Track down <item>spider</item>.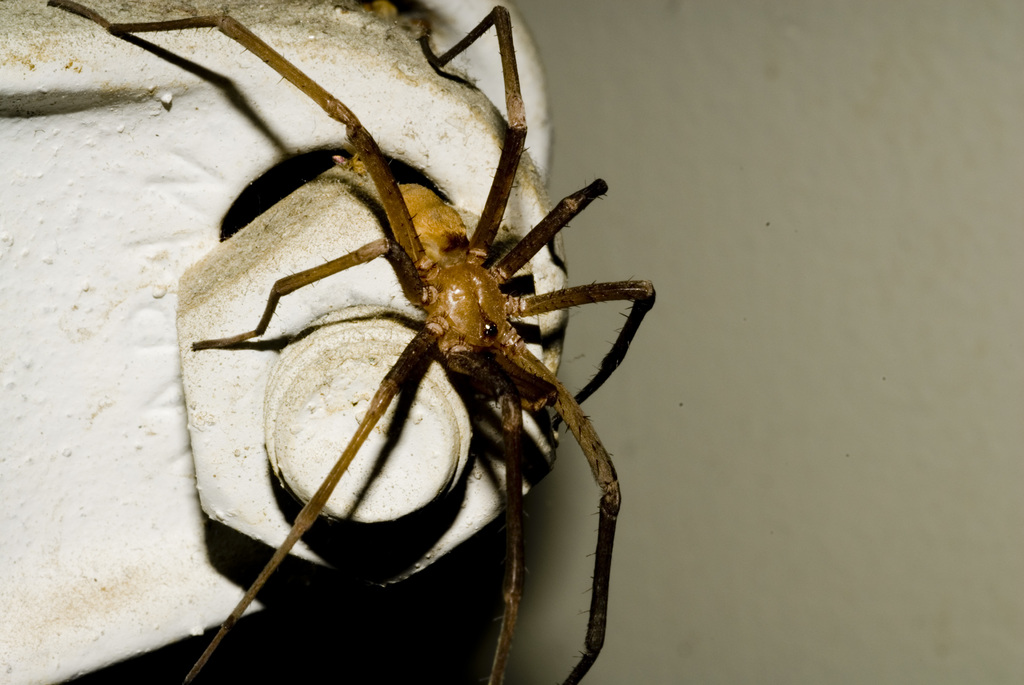
Tracked to locate(41, 0, 662, 684).
